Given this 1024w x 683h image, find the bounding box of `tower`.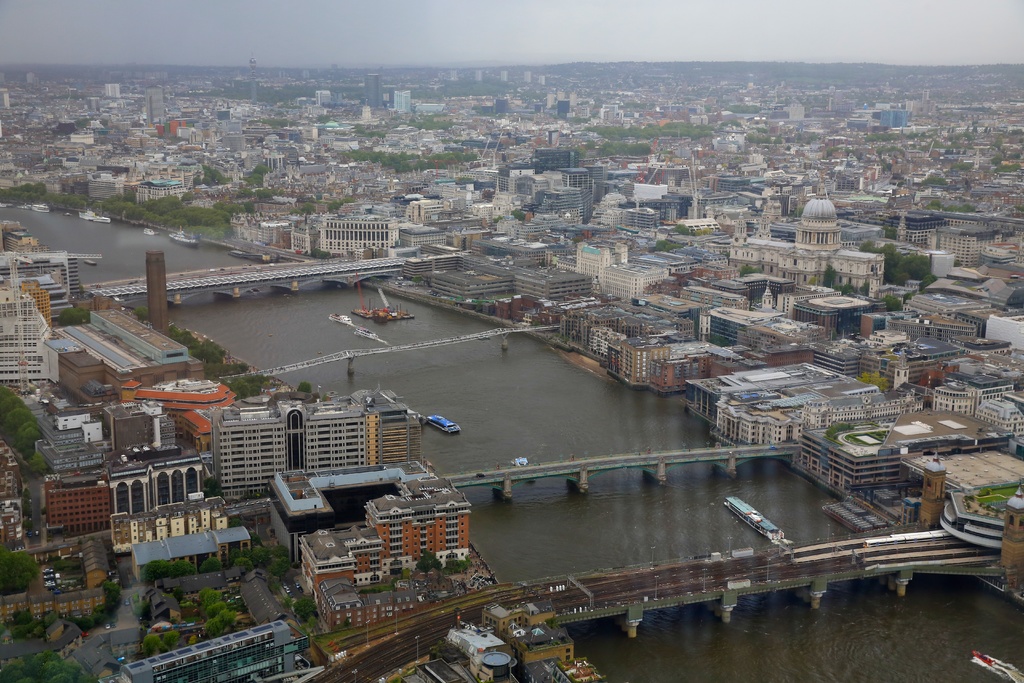
387/87/412/116.
